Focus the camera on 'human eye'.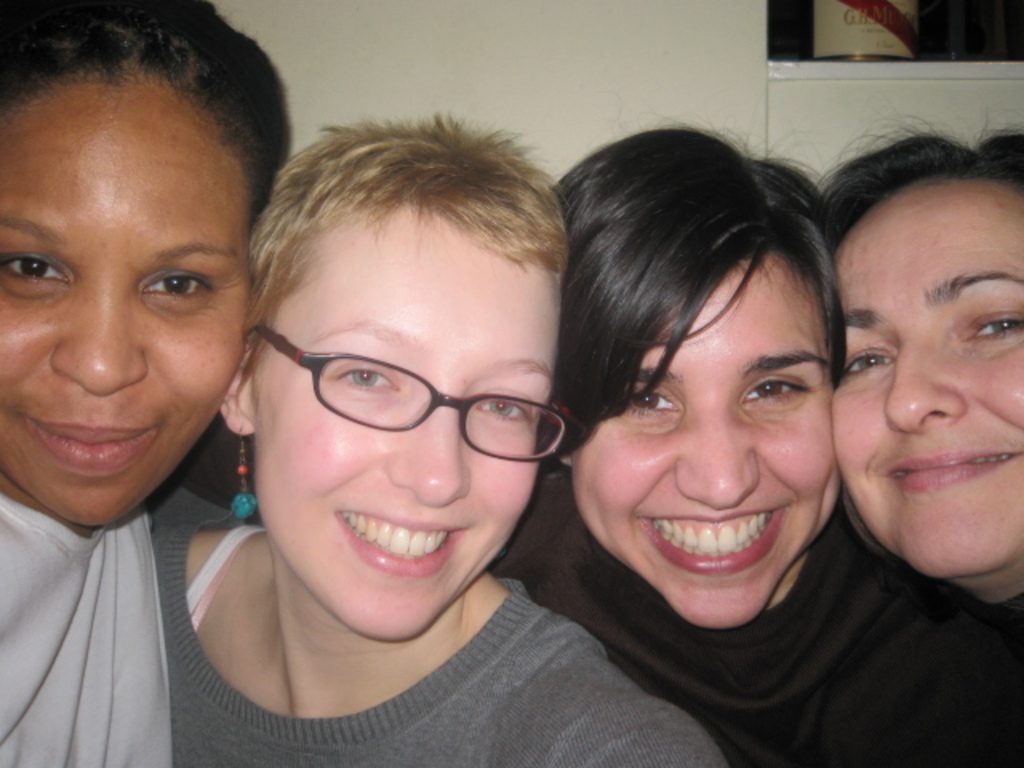
Focus region: (138, 267, 219, 317).
